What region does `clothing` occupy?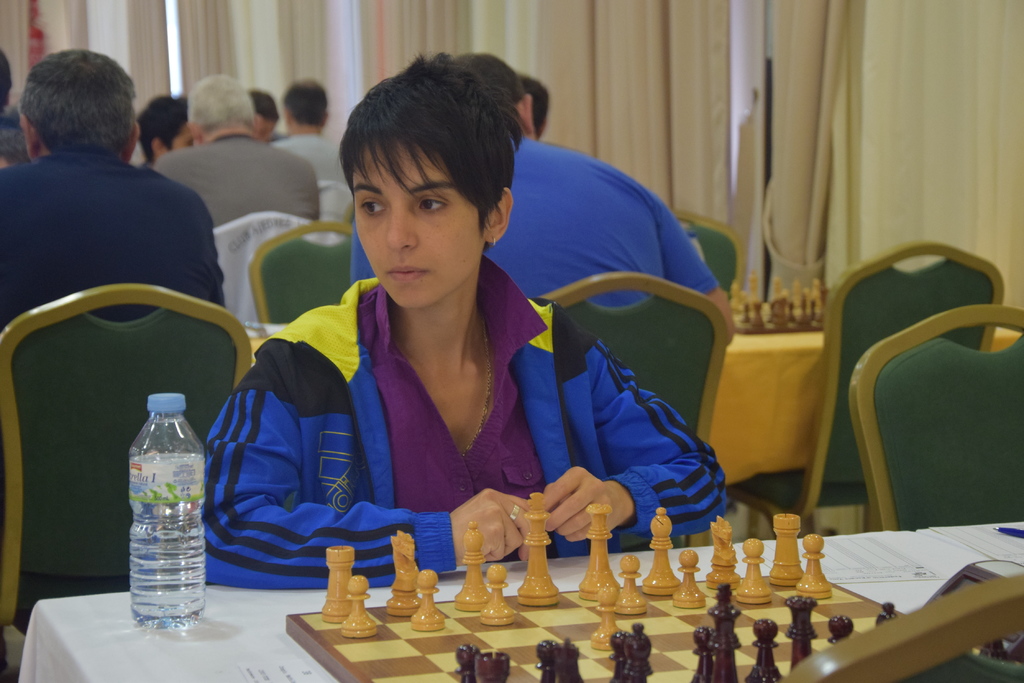
[266, 129, 349, 189].
